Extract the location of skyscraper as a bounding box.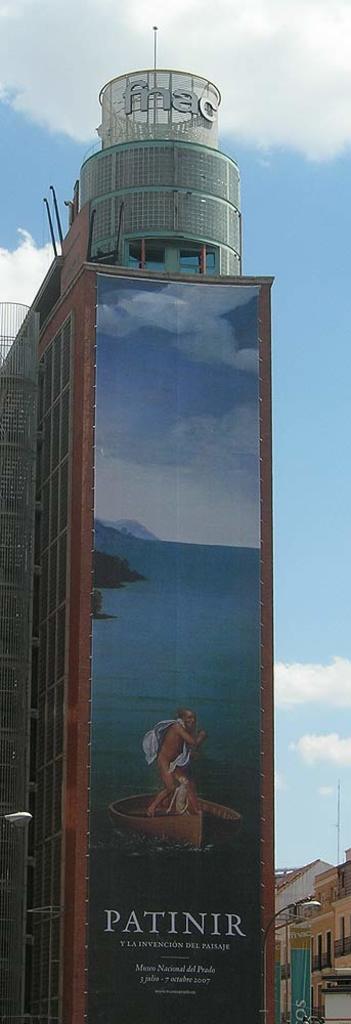
[0,3,273,1023].
